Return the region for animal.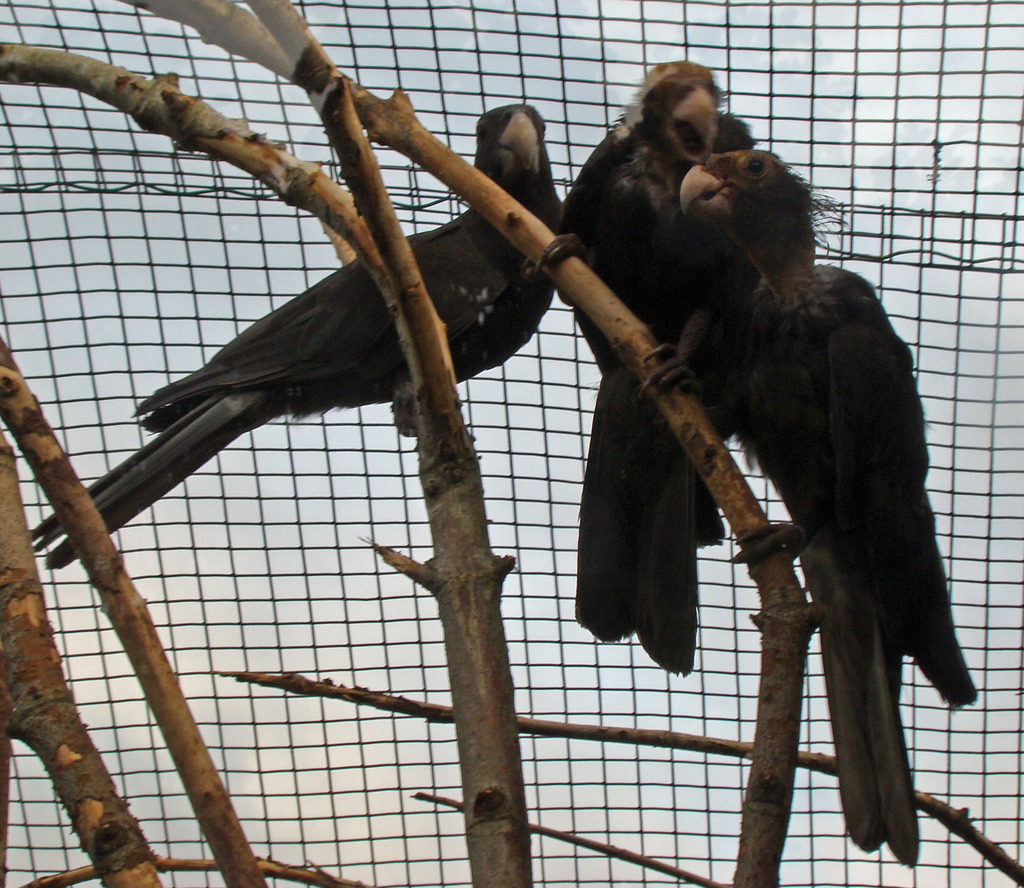
{"left": 33, "top": 101, "right": 557, "bottom": 569}.
